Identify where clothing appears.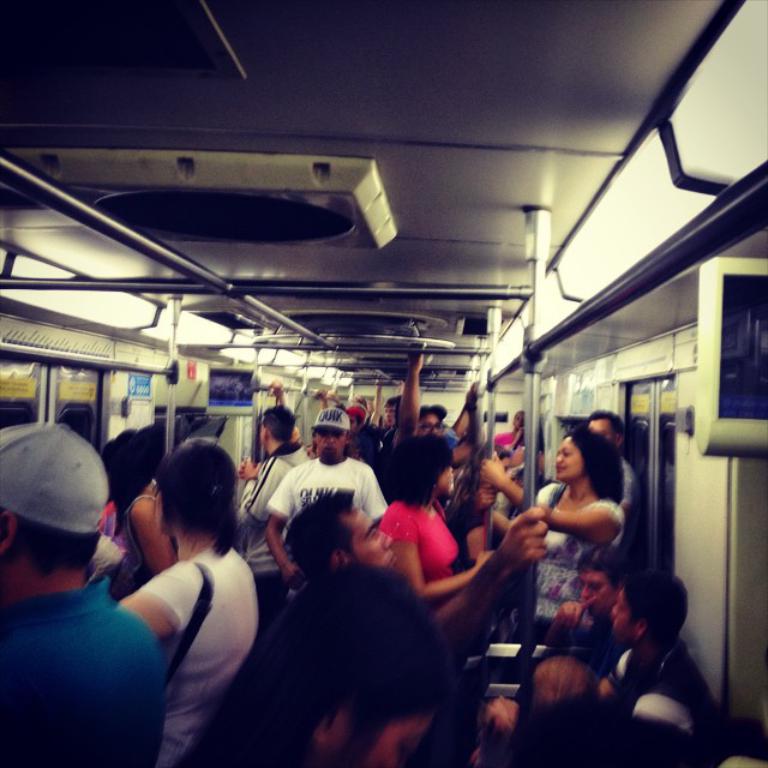
Appears at [79, 504, 262, 744].
